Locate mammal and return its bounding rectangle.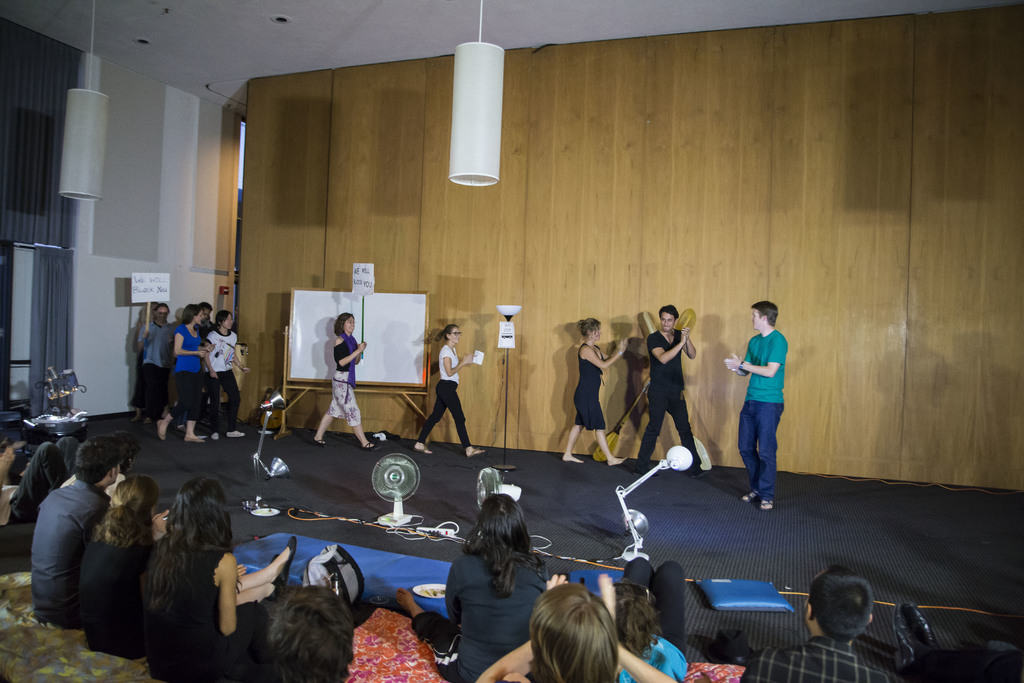
rect(560, 317, 630, 464).
